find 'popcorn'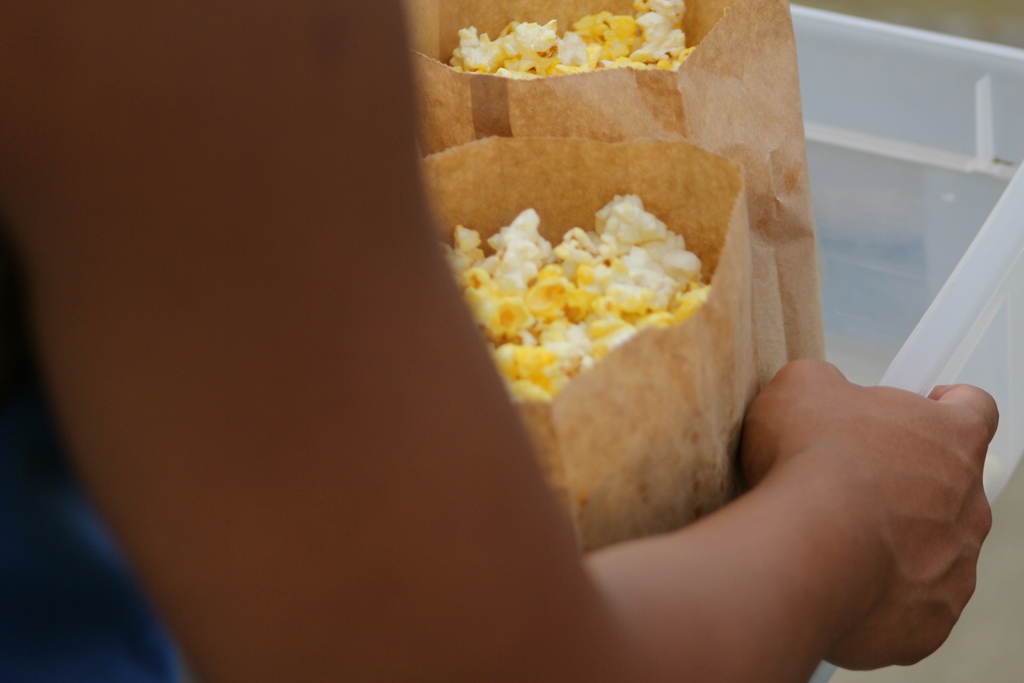
435,192,714,402
